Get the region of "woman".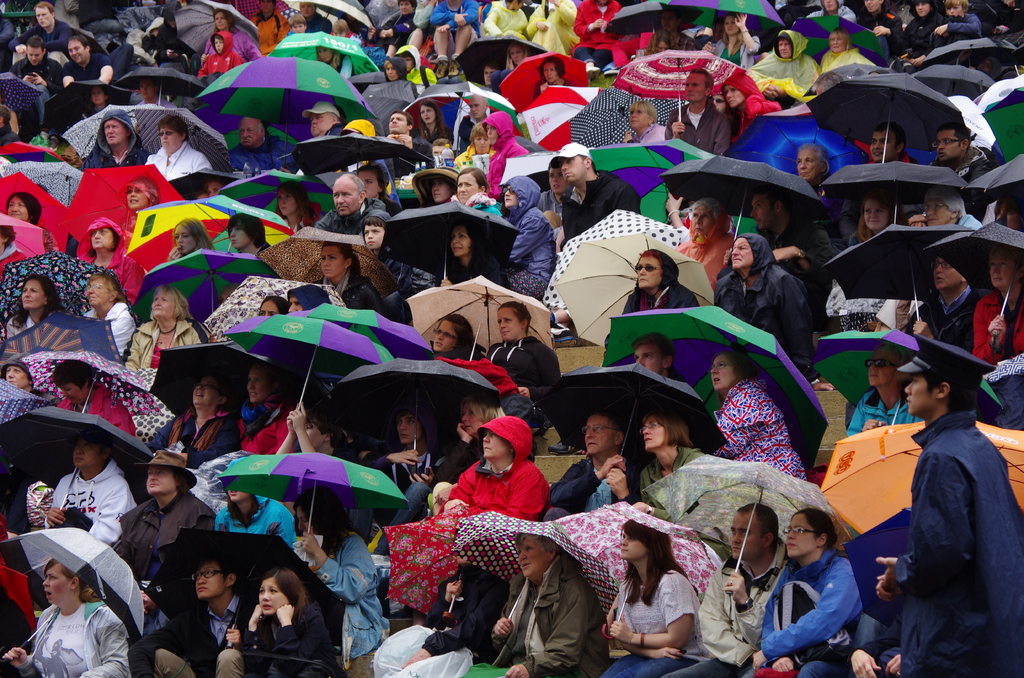
crop(449, 418, 547, 526).
